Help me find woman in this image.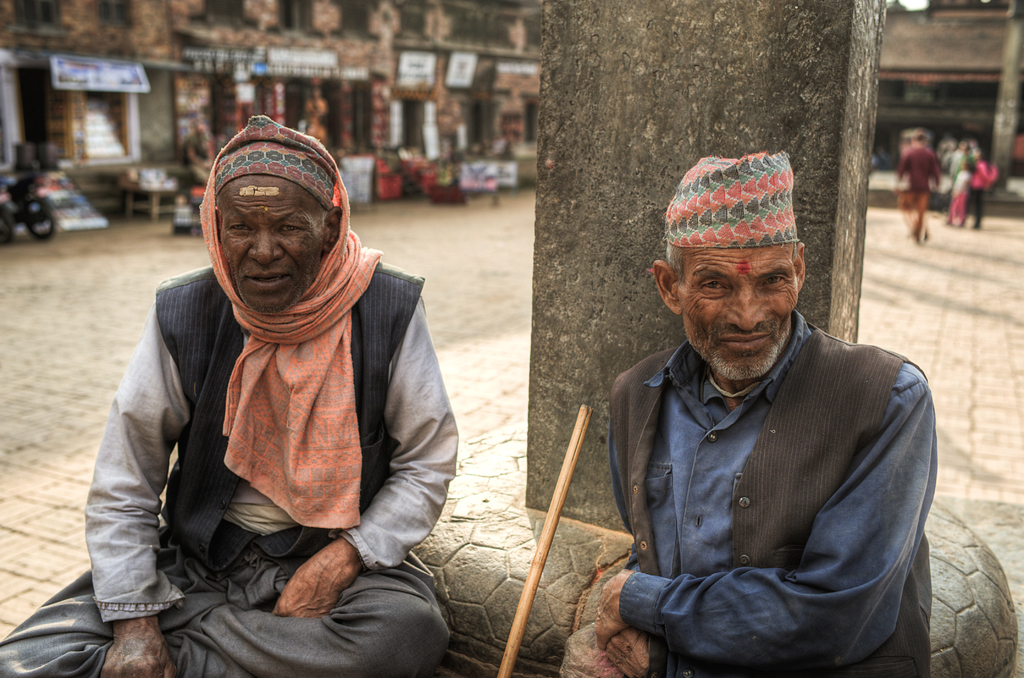
Found it: 948,136,980,185.
